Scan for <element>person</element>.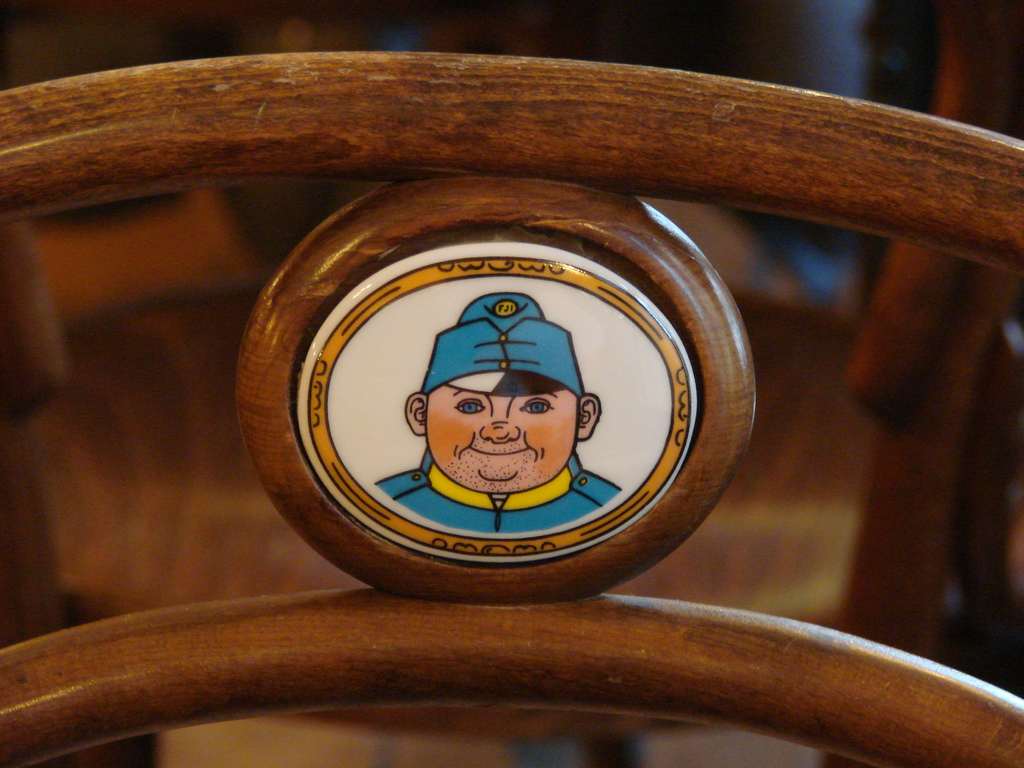
Scan result: select_region(376, 290, 618, 538).
